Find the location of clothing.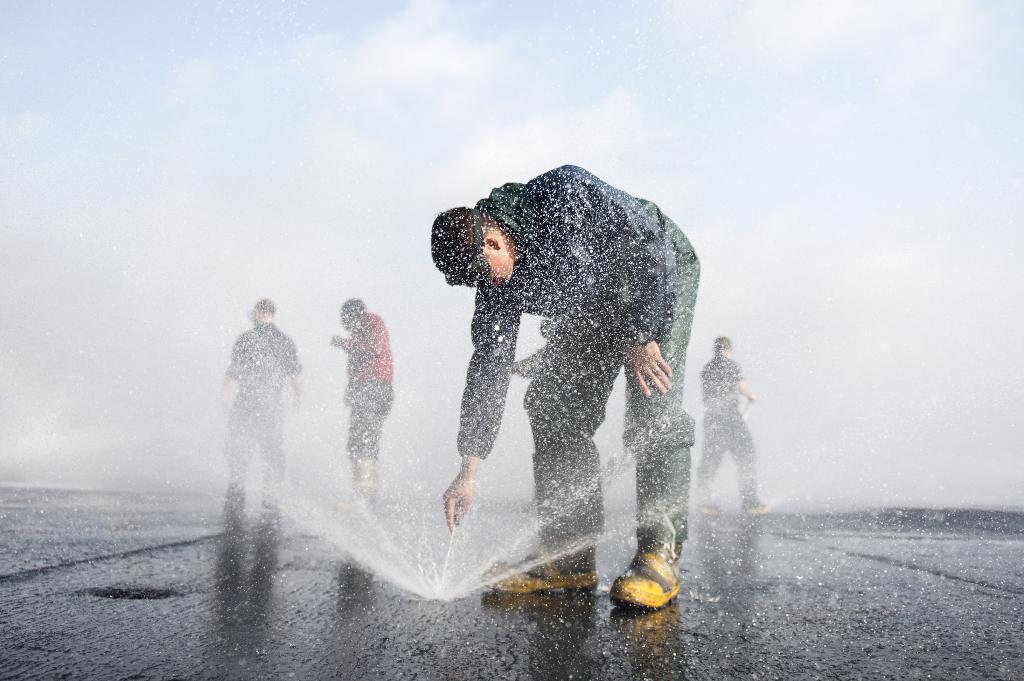
Location: bbox(230, 439, 335, 519).
